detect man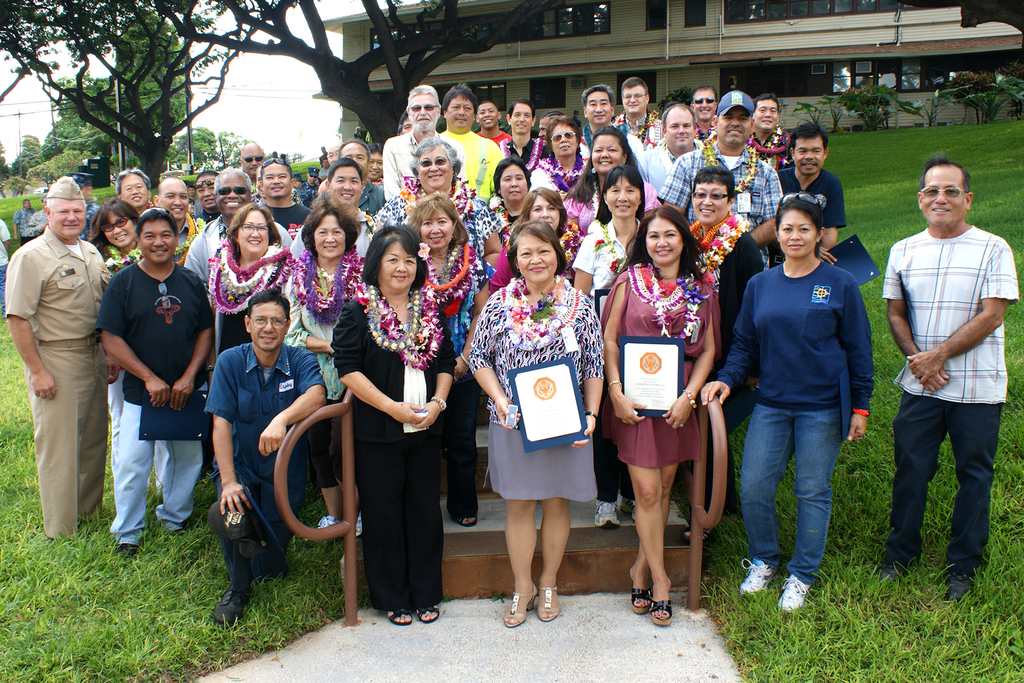
[left=94, top=205, right=216, bottom=557]
